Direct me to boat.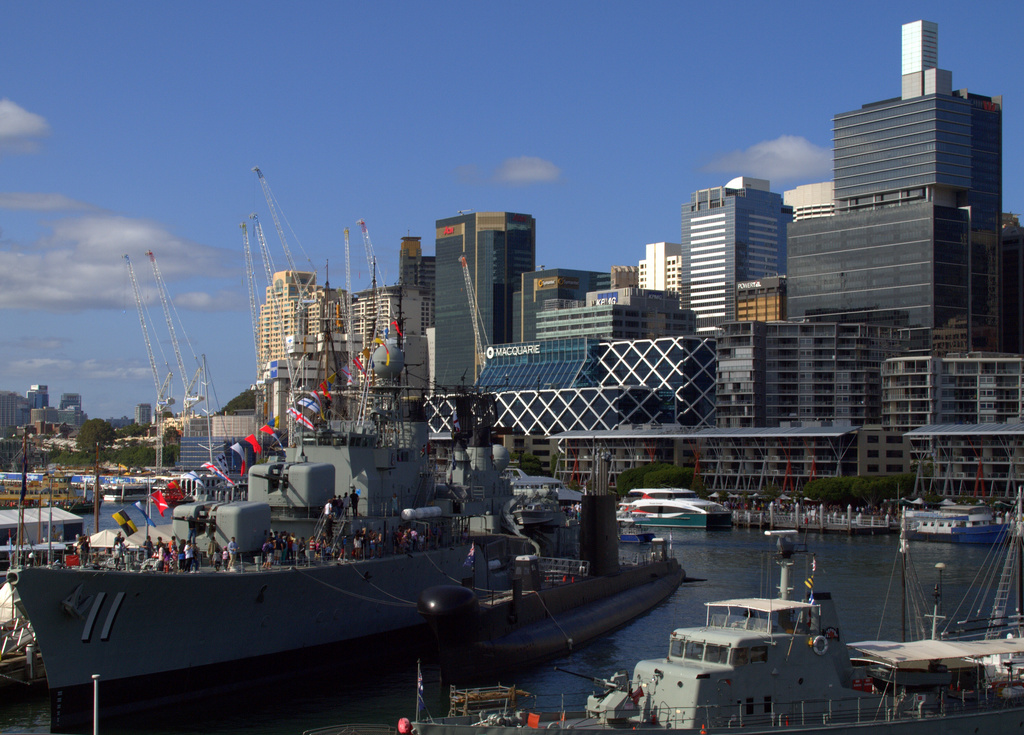
Direction: <box>0,478,92,504</box>.
